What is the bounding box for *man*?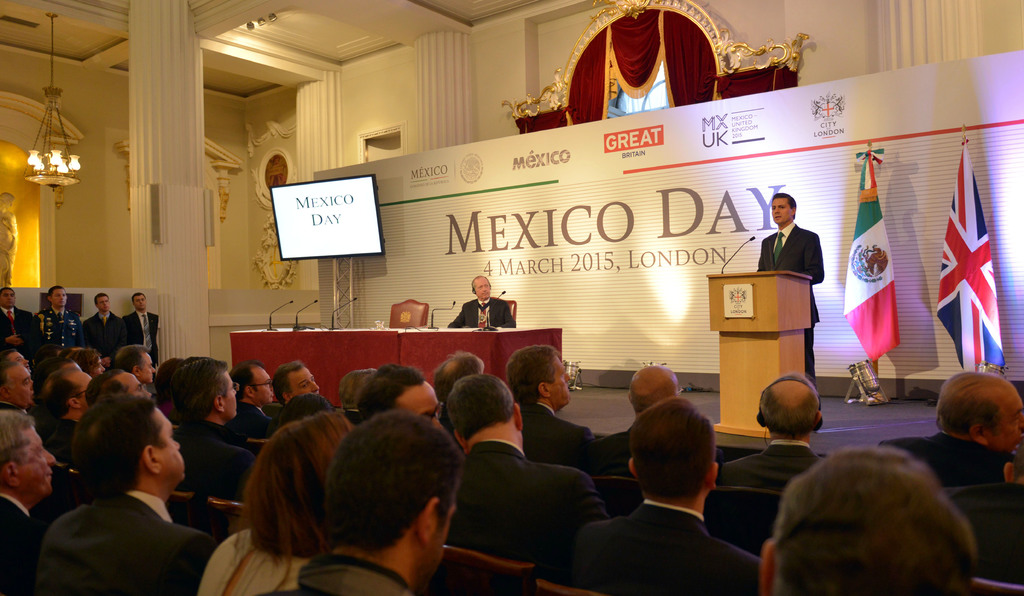
<bbox>504, 342, 593, 467</bbox>.
